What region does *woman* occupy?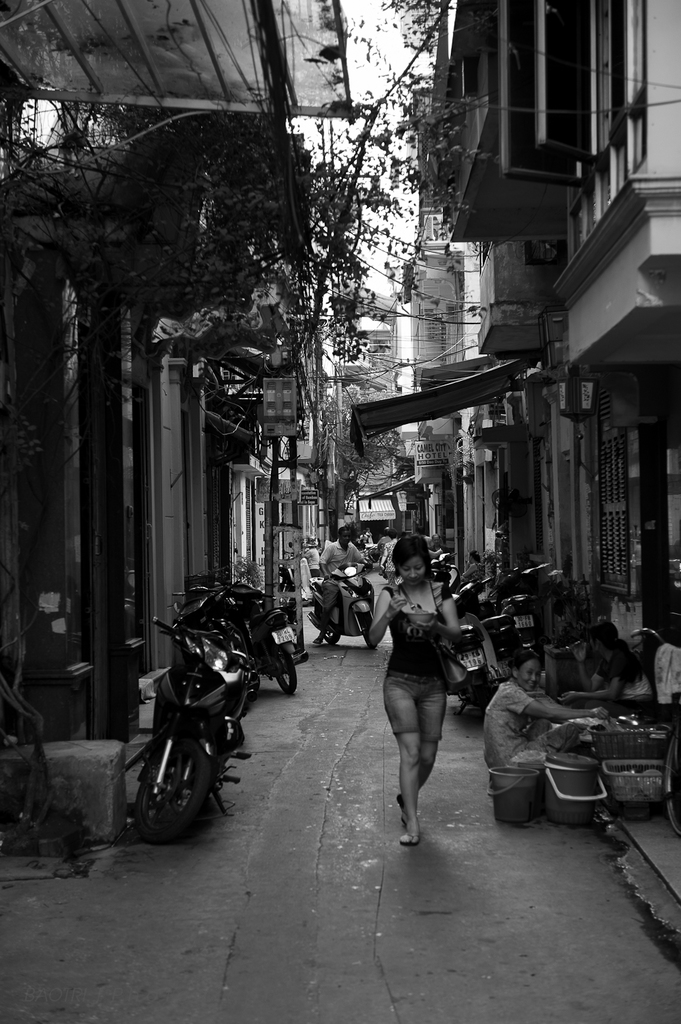
box=[484, 649, 610, 769].
